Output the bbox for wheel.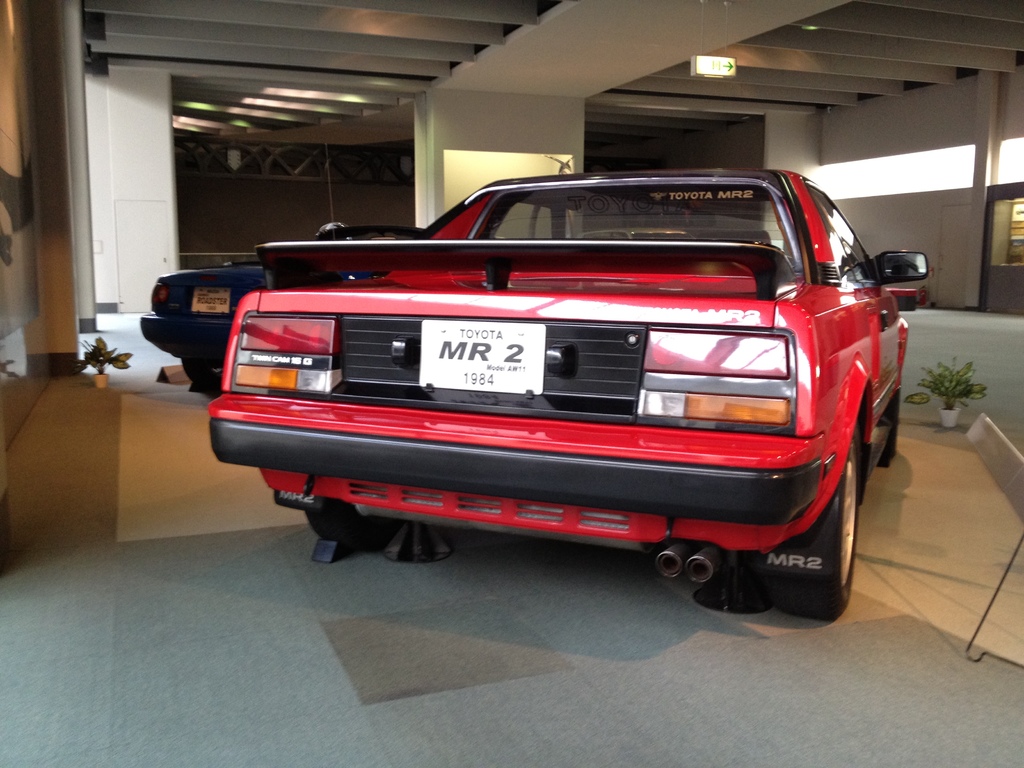
region(308, 495, 404, 556).
